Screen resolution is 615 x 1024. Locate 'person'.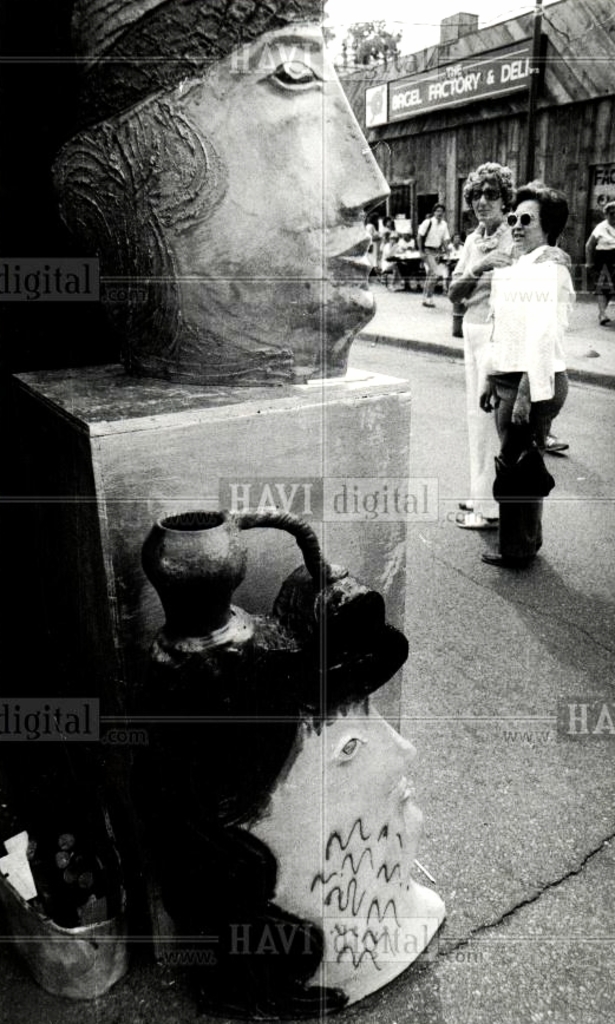
detection(131, 564, 447, 1020).
